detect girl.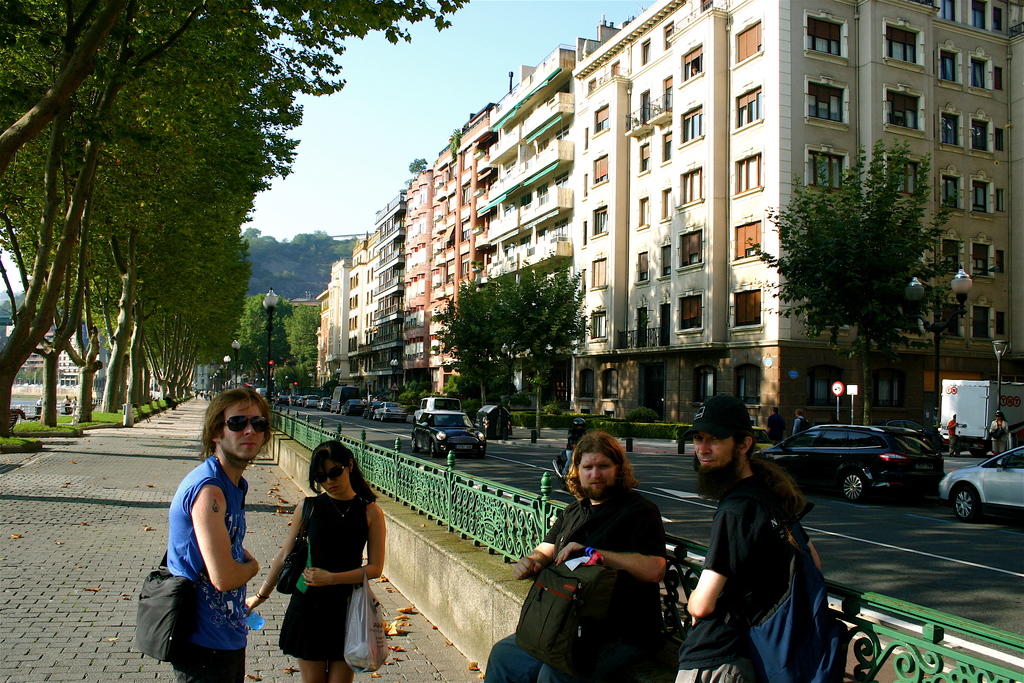
Detected at crop(243, 438, 385, 682).
